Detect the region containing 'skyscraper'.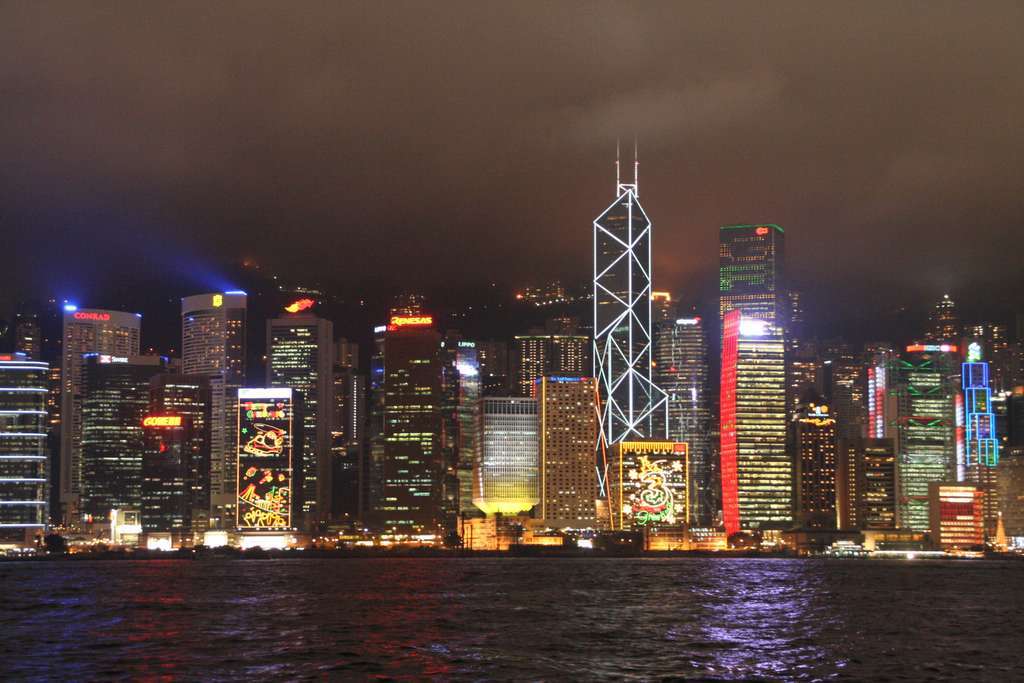
[left=694, top=185, right=814, bottom=550].
